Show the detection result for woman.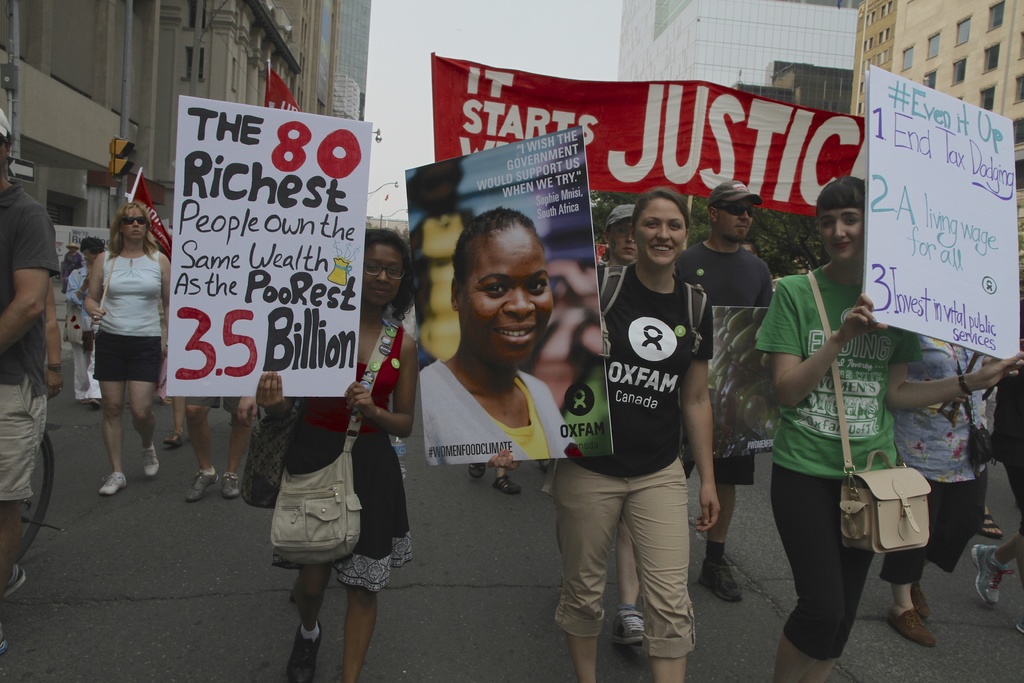
(876, 331, 988, 647).
